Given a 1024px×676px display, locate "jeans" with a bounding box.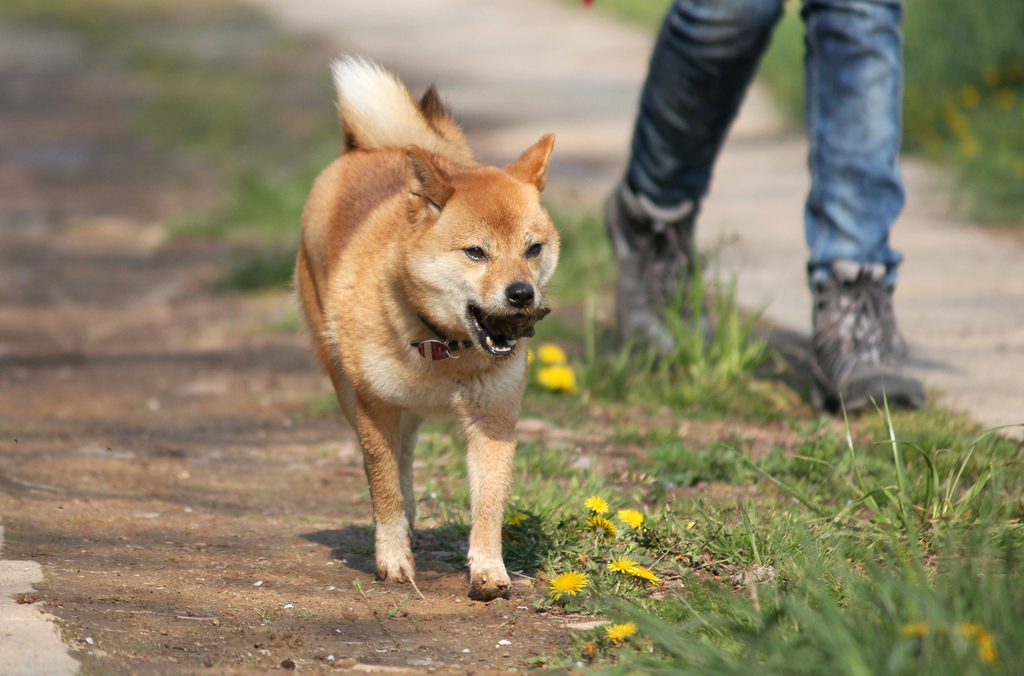
Located: <box>623,0,902,285</box>.
